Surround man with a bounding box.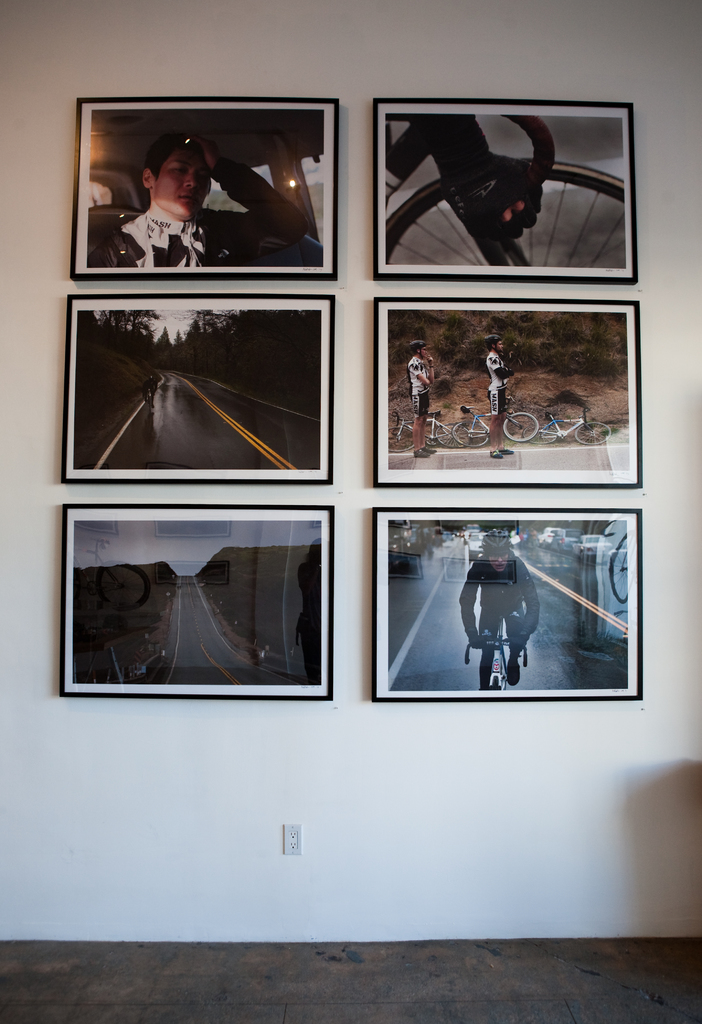
(x1=403, y1=330, x2=433, y2=455).
